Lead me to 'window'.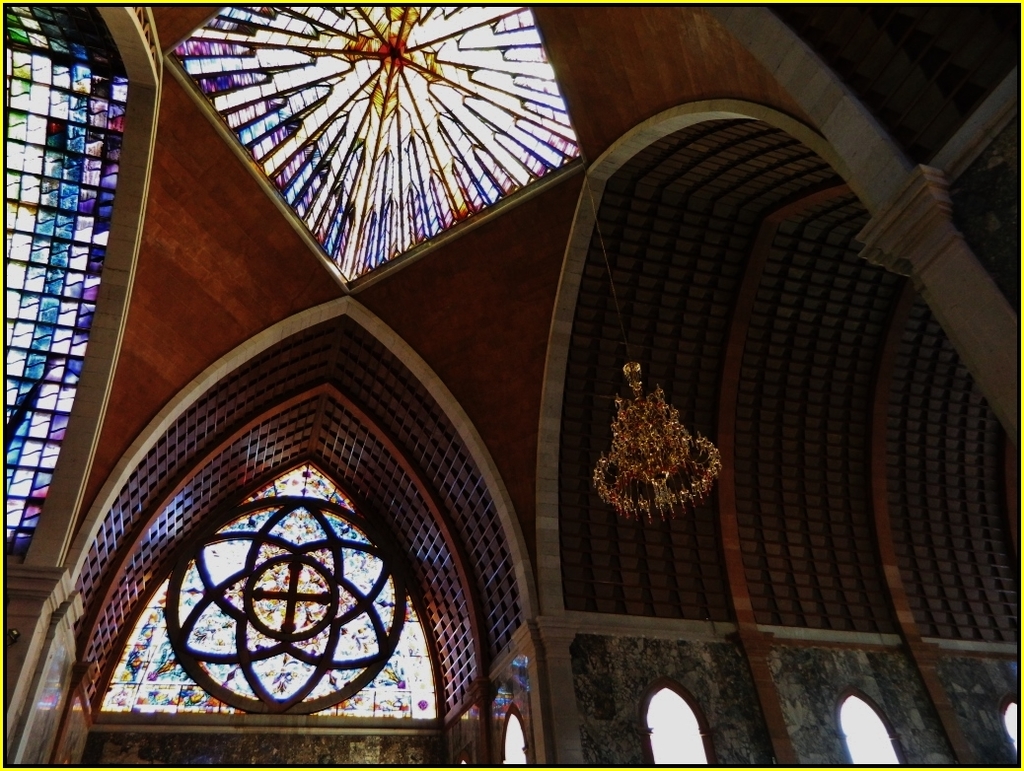
Lead to <region>12, 3, 134, 558</region>.
